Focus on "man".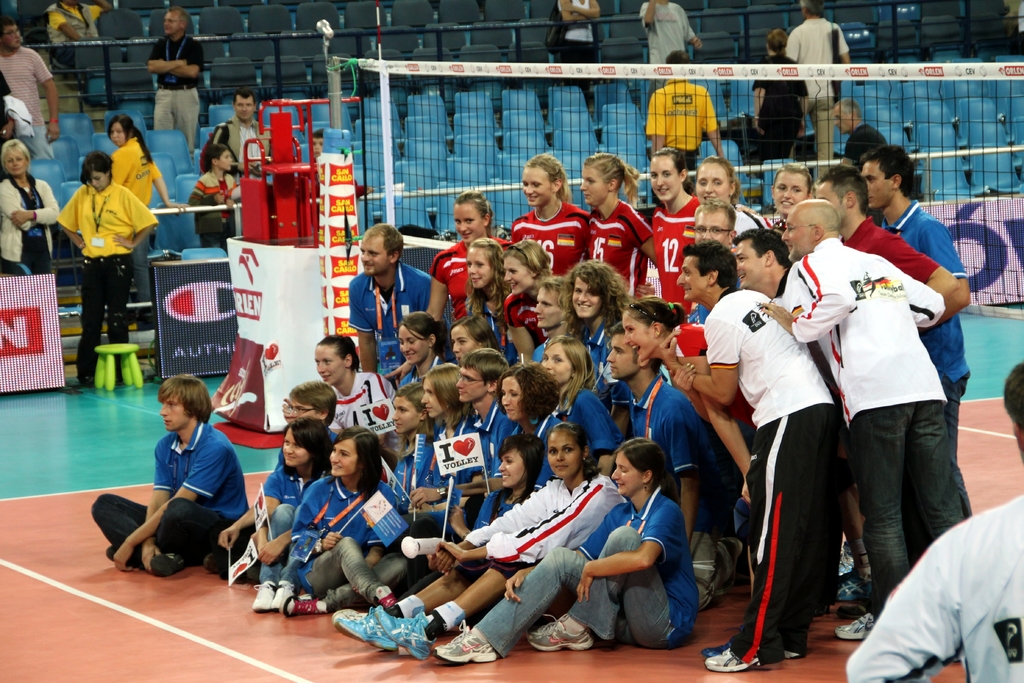
Focused at bbox=(835, 101, 890, 172).
